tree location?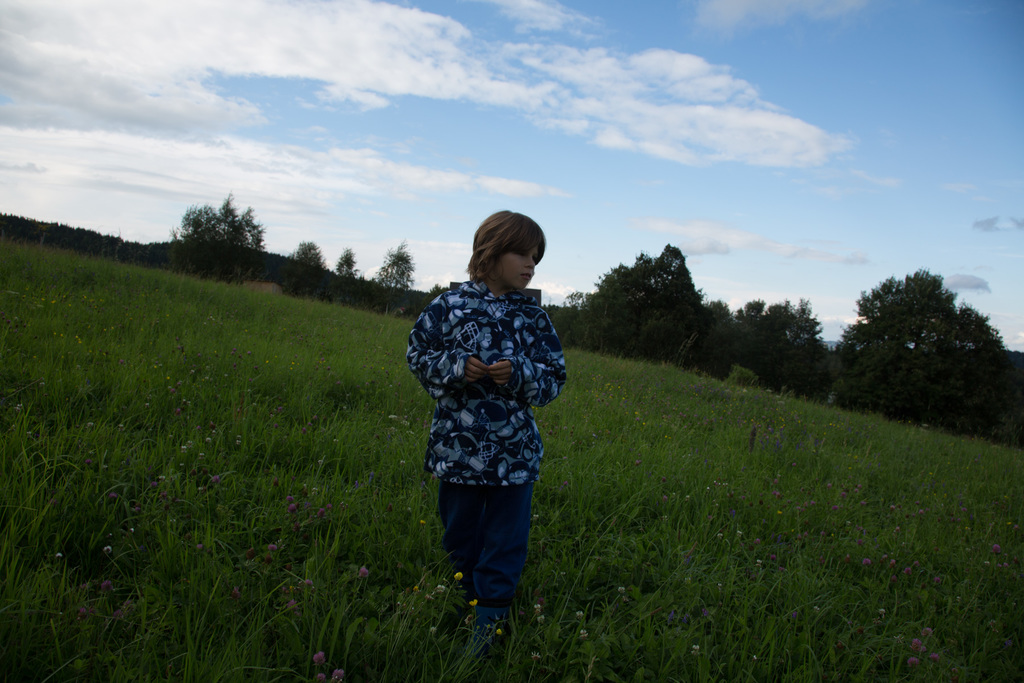
(698, 298, 822, 408)
